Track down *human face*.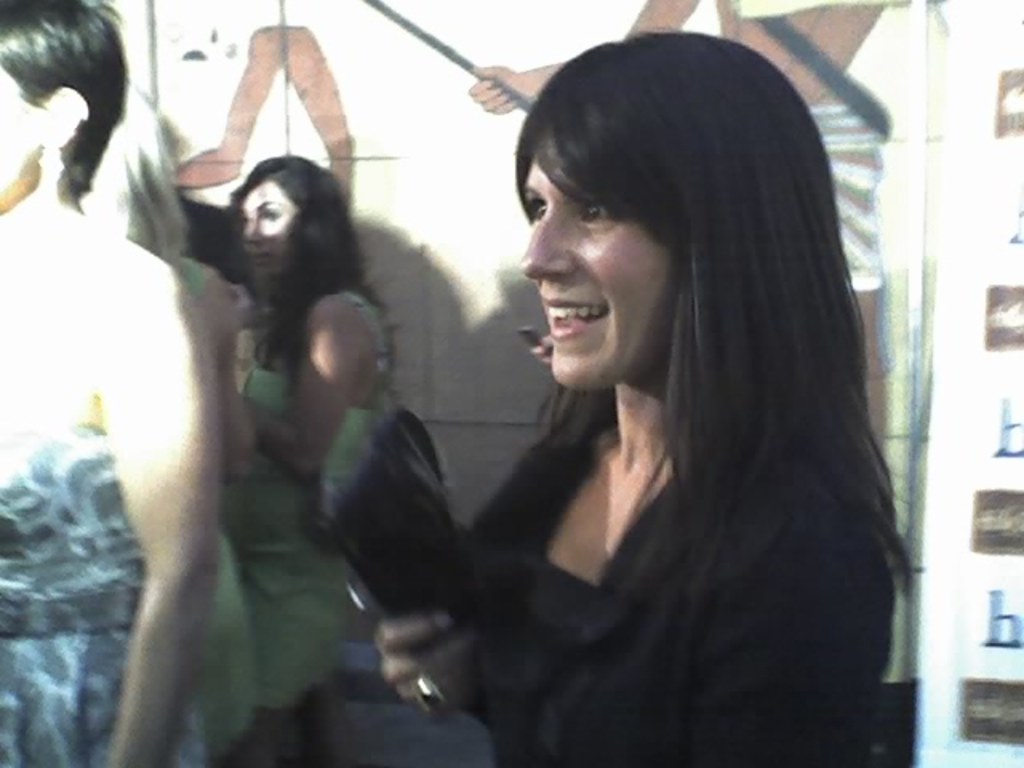
Tracked to rect(522, 157, 674, 386).
